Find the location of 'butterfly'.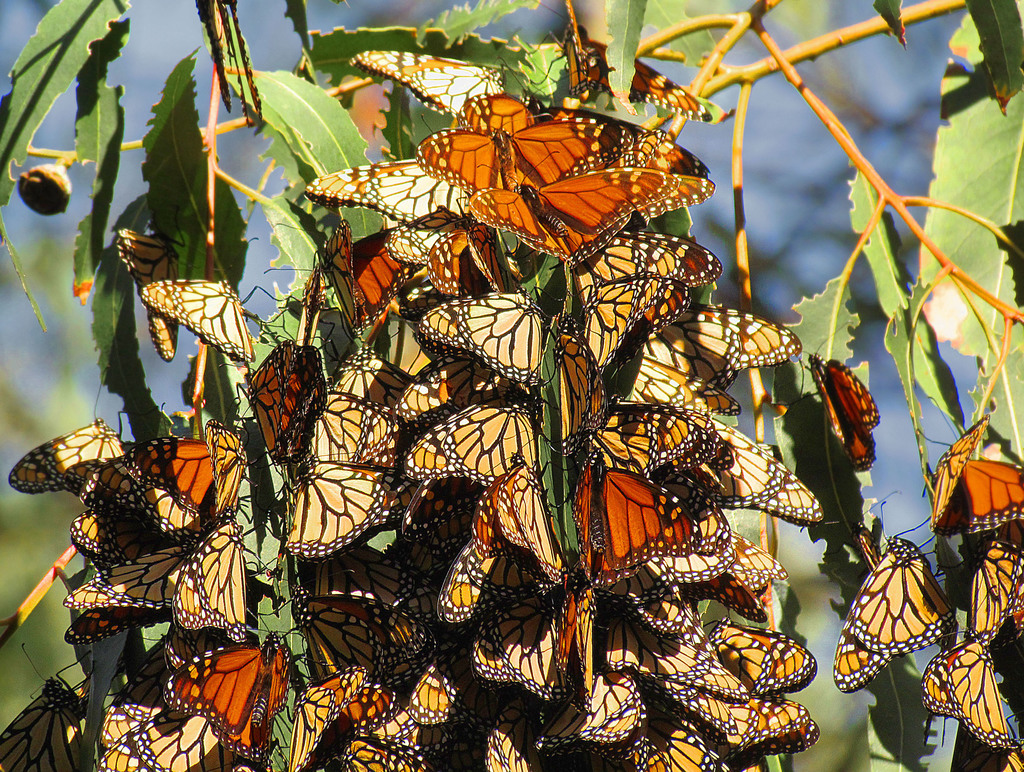
Location: x1=314, y1=214, x2=437, y2=338.
